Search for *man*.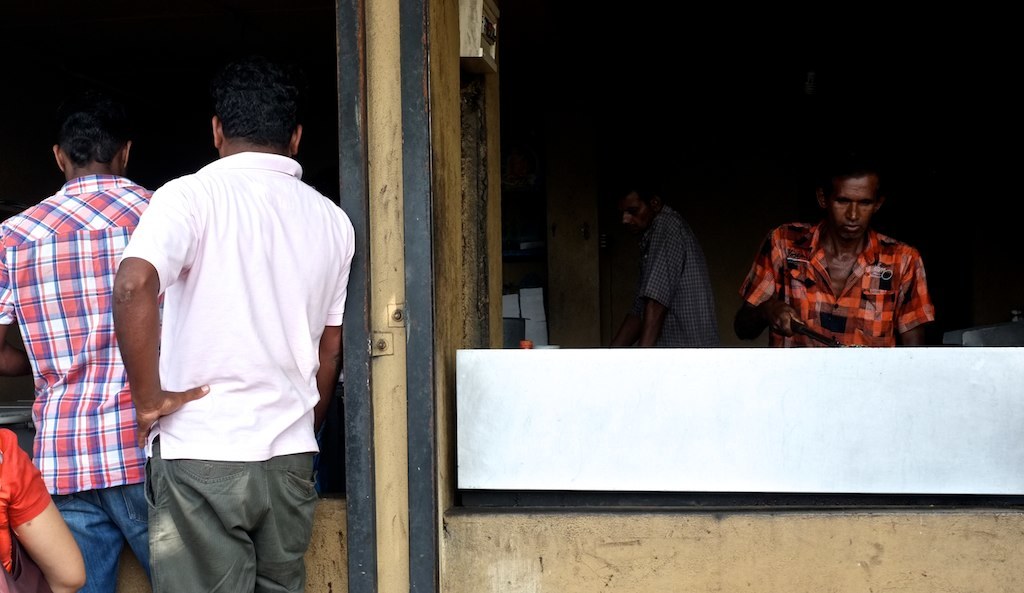
Found at 625:180:720:345.
